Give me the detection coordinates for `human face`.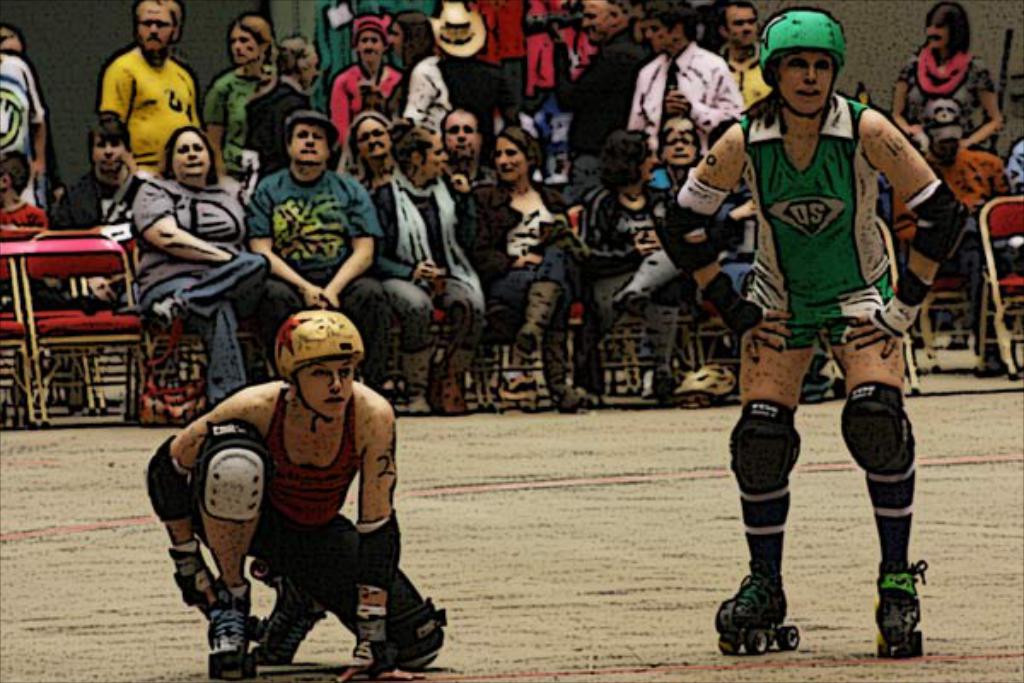
rect(230, 19, 261, 63).
